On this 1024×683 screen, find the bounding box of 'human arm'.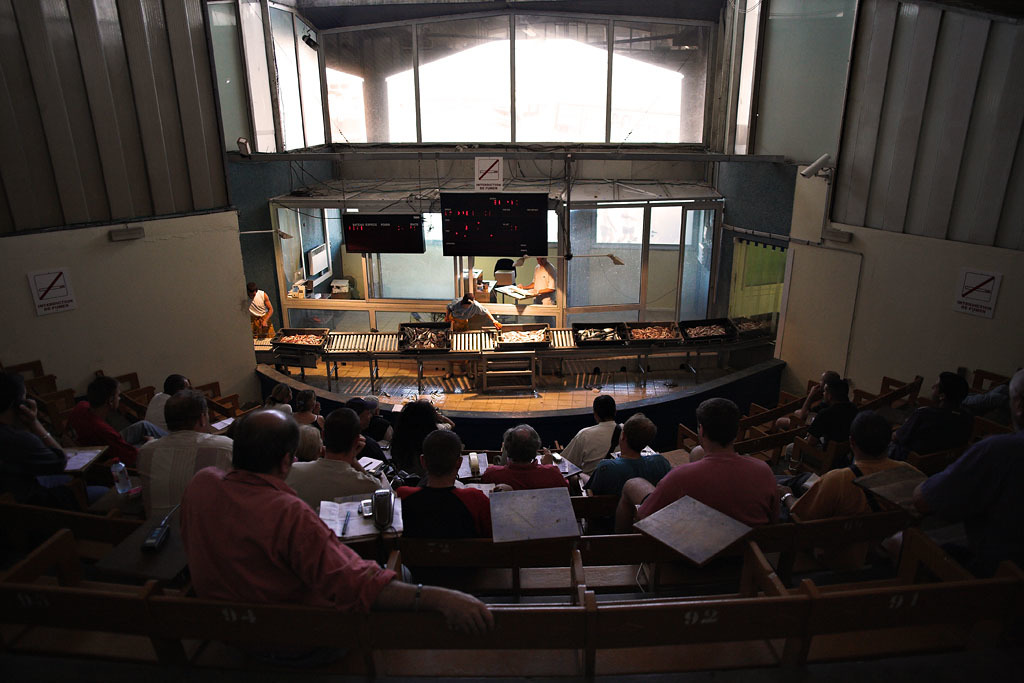
Bounding box: (526, 269, 557, 297).
